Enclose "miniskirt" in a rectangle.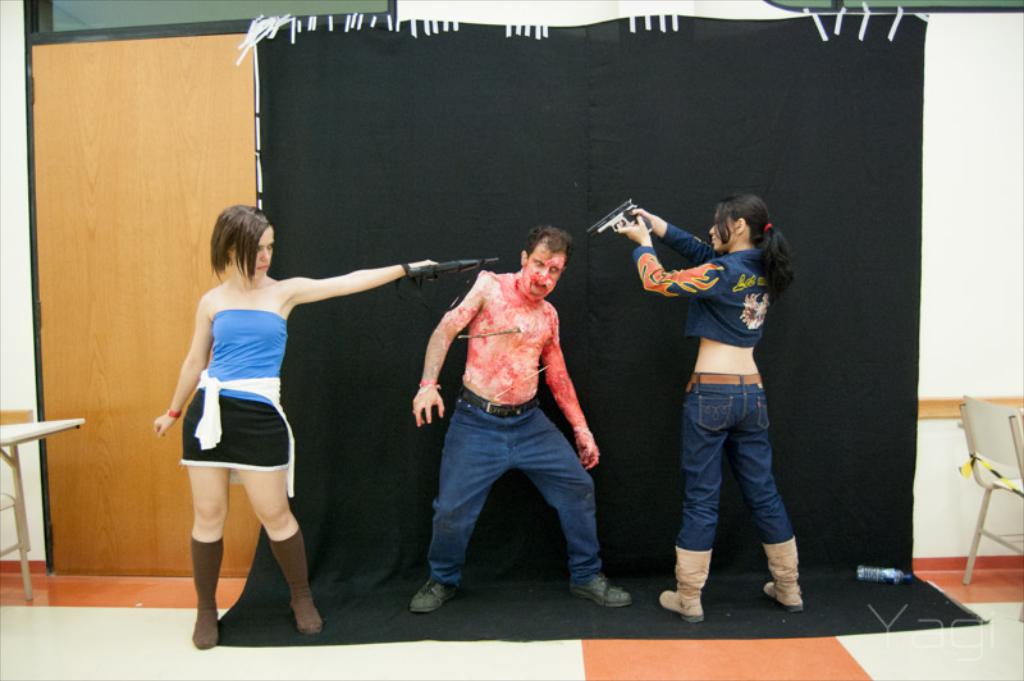
box(177, 384, 293, 474).
